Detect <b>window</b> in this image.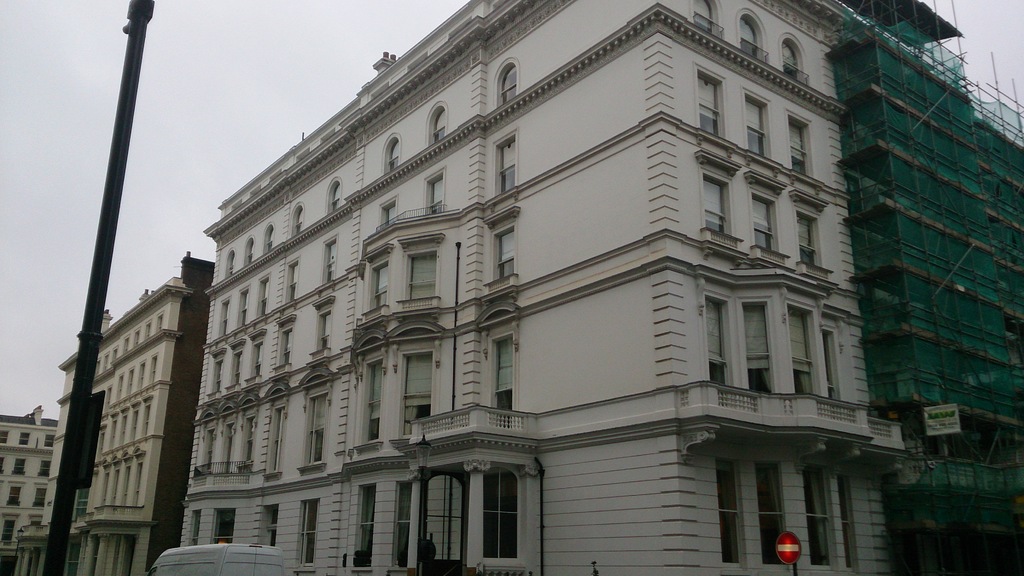
Detection: crop(788, 122, 808, 179).
